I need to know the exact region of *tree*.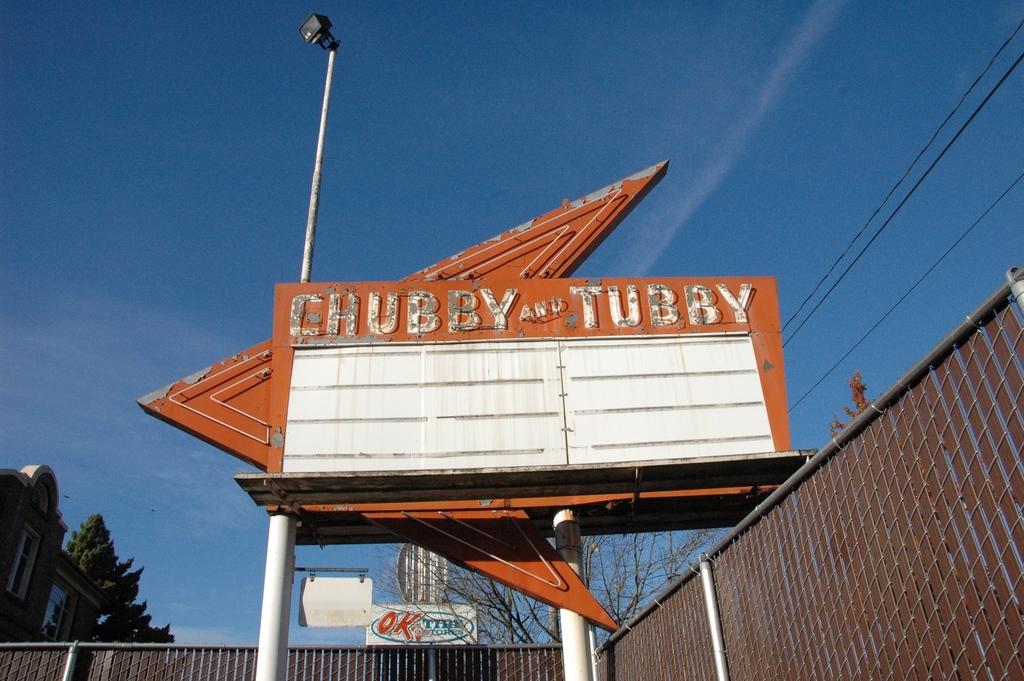
Region: (360, 534, 720, 644).
